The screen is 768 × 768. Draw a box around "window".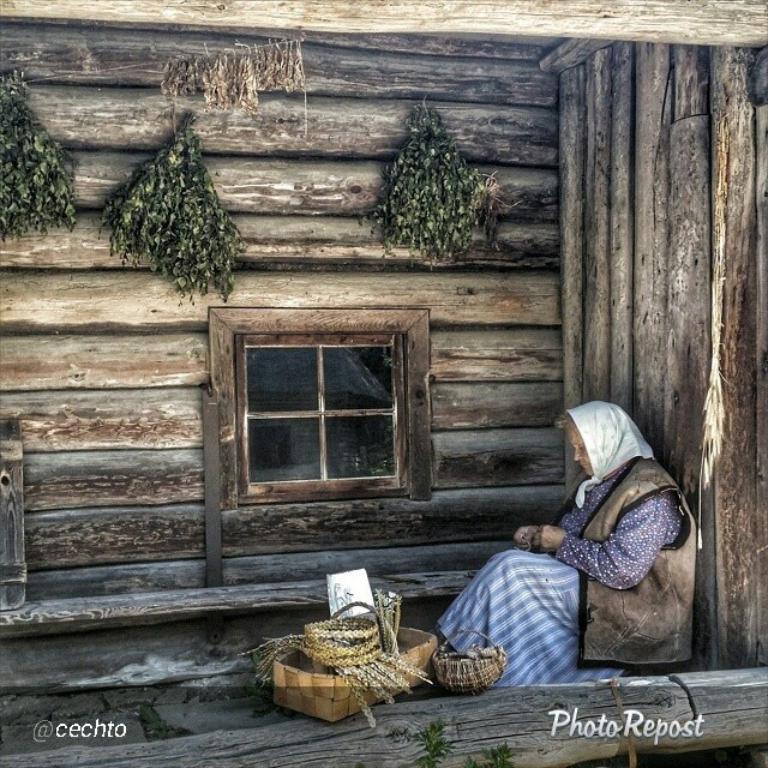
Rect(220, 306, 431, 508).
